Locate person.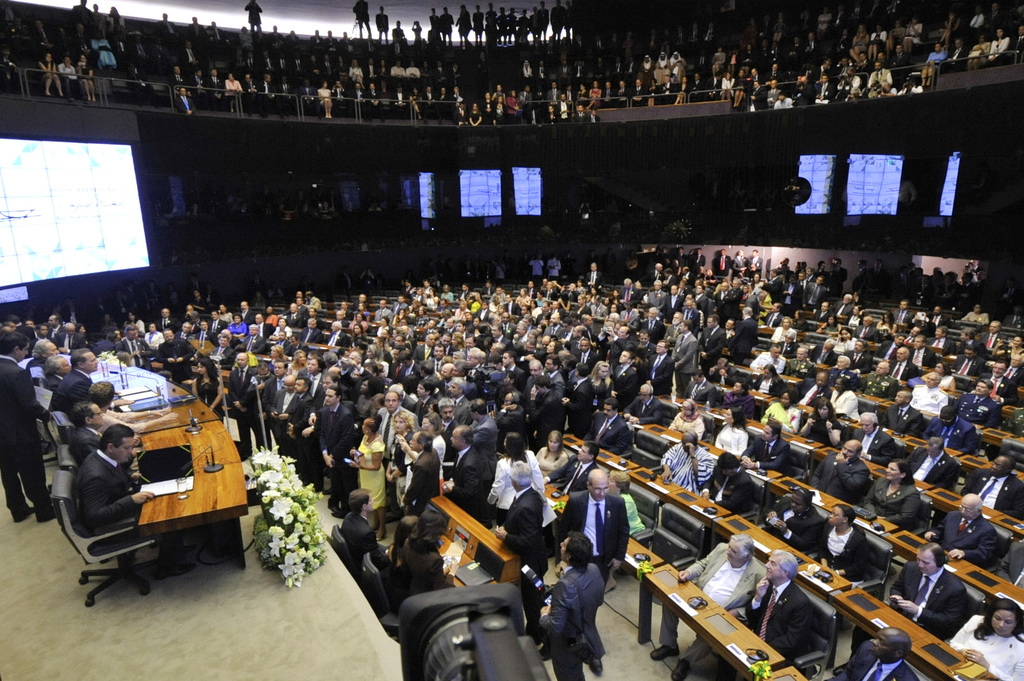
Bounding box: [x1=769, y1=317, x2=798, y2=342].
